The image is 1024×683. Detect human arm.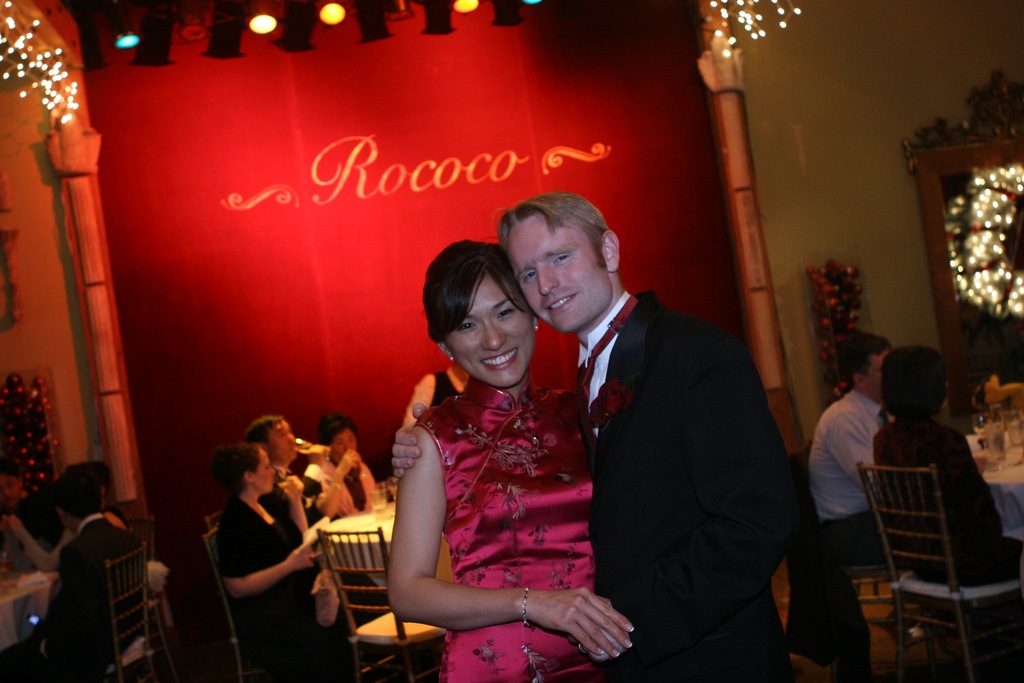
Detection: <region>316, 450, 370, 520</region>.
